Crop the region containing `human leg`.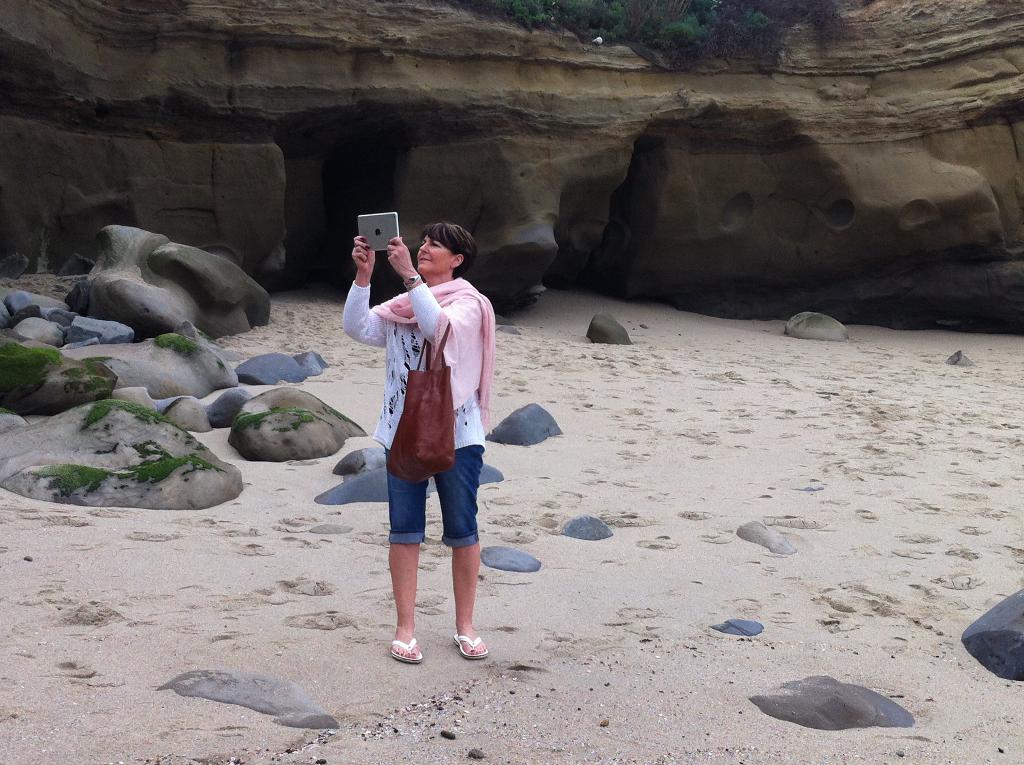
Crop region: <region>433, 451, 483, 662</region>.
